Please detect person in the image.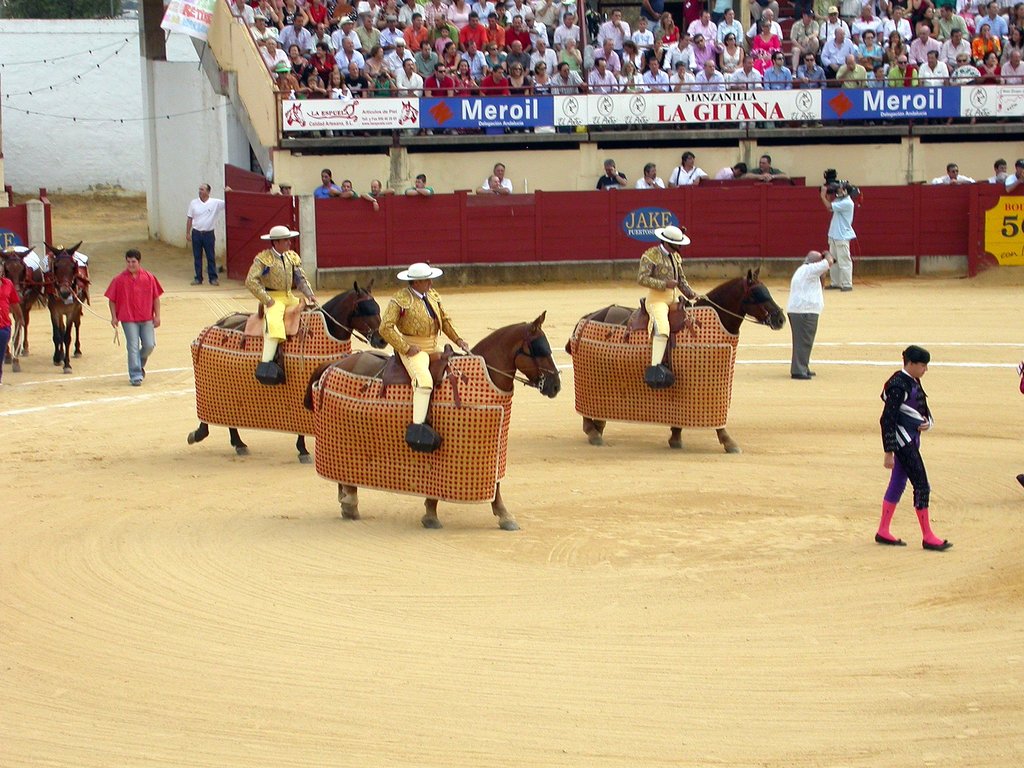
0,270,20,368.
